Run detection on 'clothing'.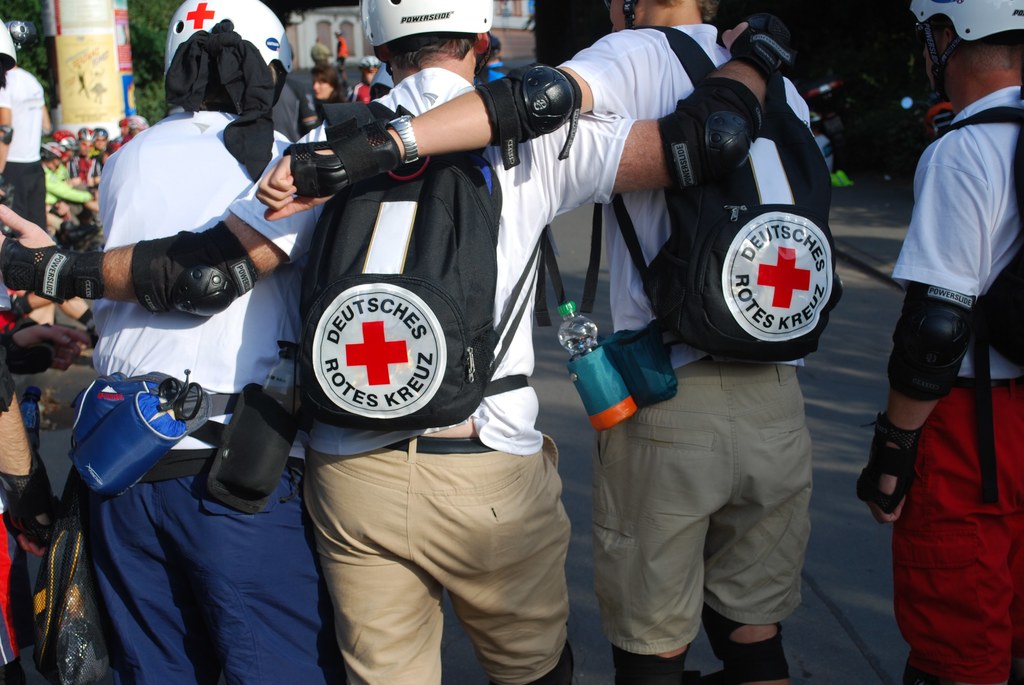
Result: [54, 108, 368, 684].
